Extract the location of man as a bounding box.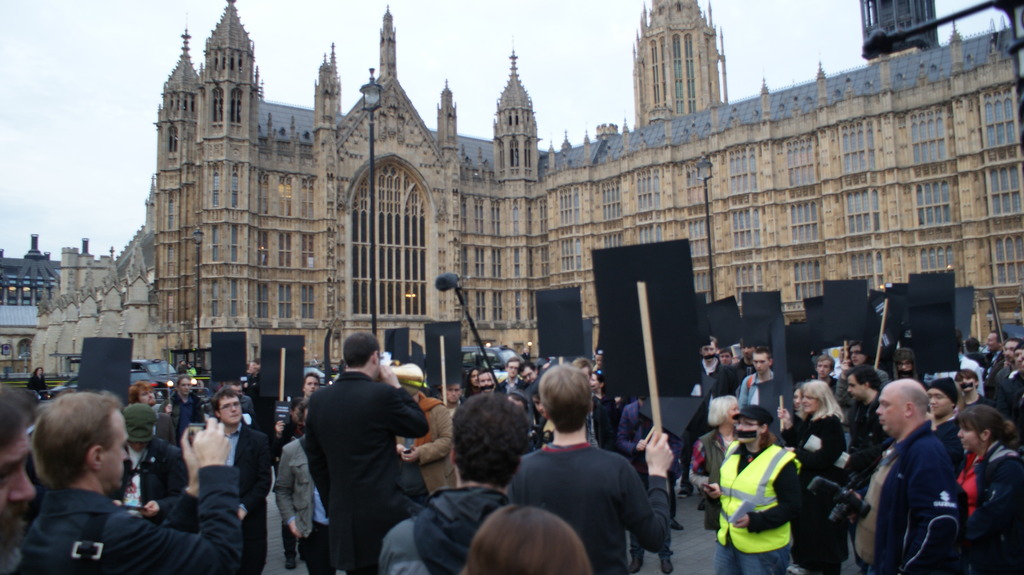
detection(976, 336, 1021, 406).
